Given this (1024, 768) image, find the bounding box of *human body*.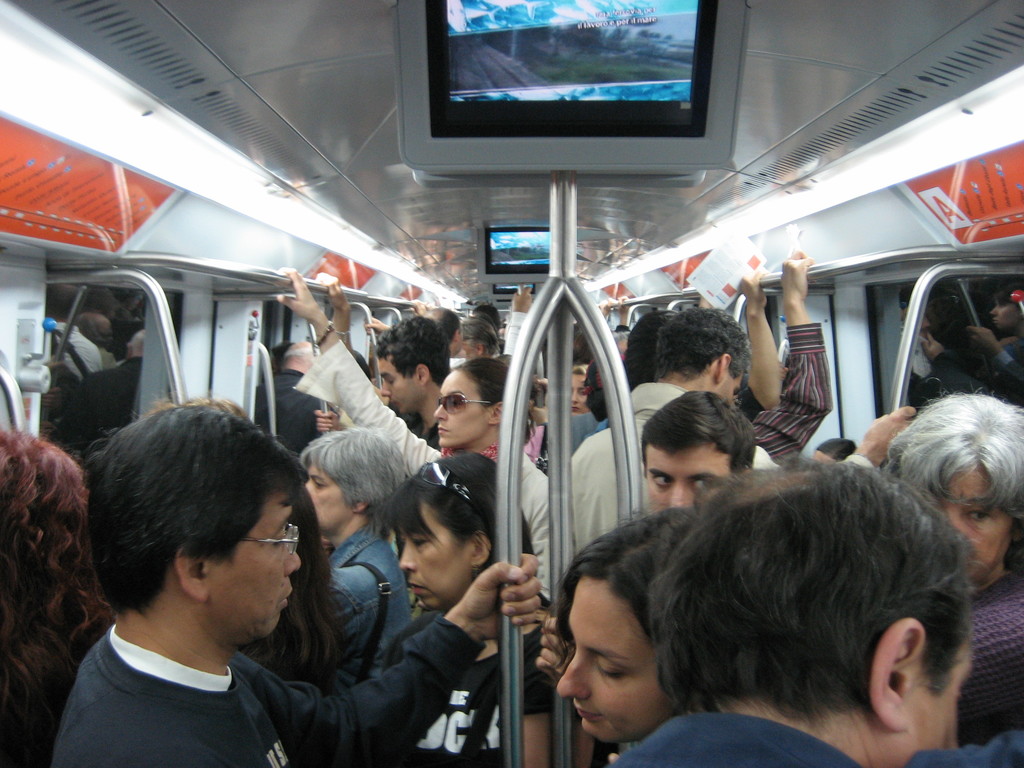
rect(8, 454, 496, 767).
